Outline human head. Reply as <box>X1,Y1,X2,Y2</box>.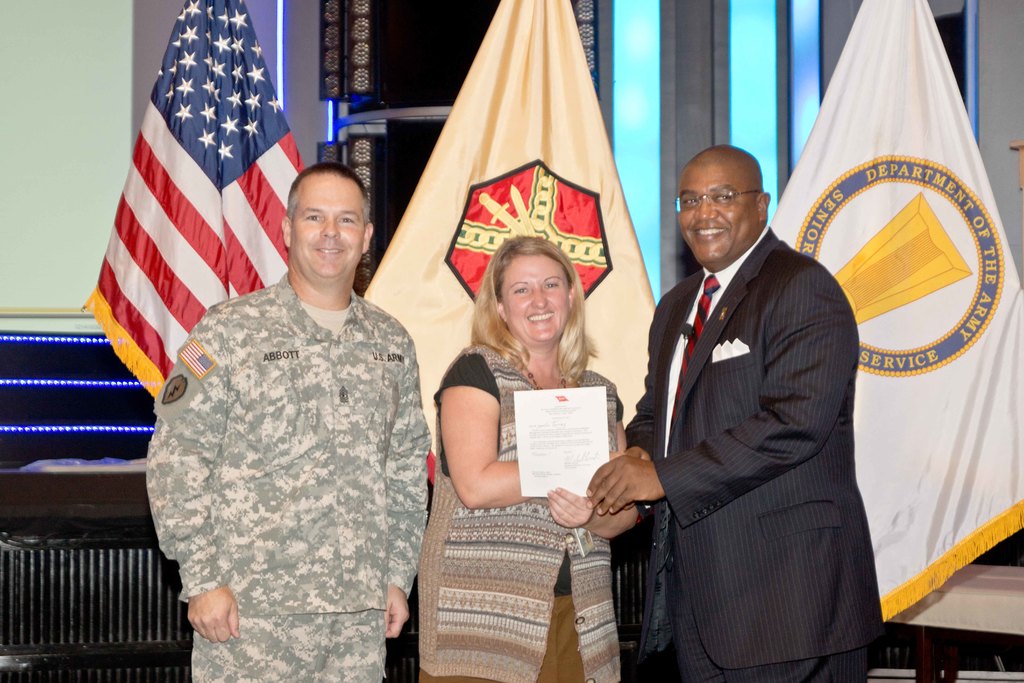
<box>269,156,370,286</box>.
